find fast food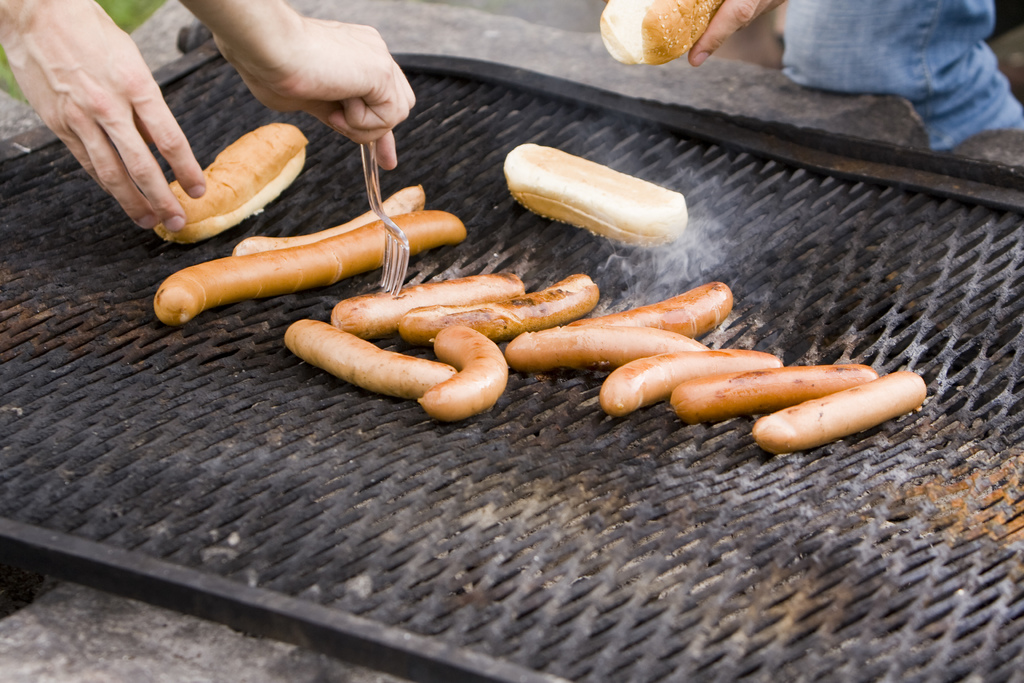
locate(598, 354, 785, 411)
